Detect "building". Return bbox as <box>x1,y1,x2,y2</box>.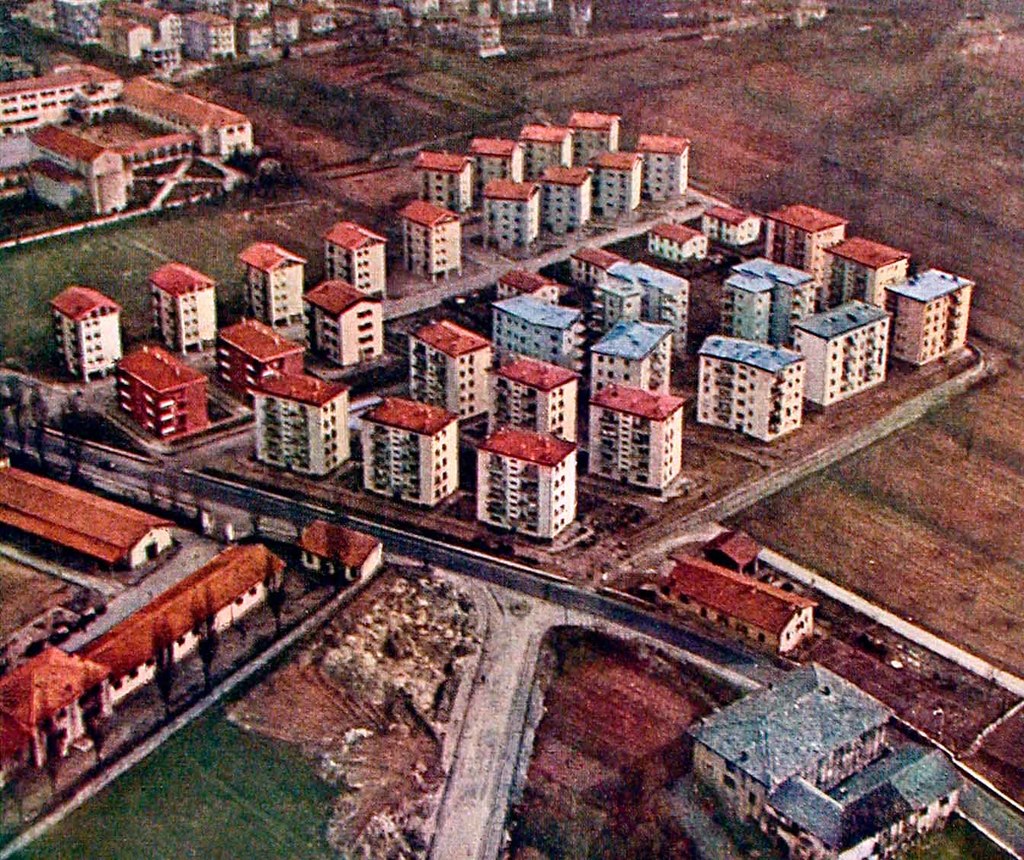
<box>584,312,698,393</box>.
